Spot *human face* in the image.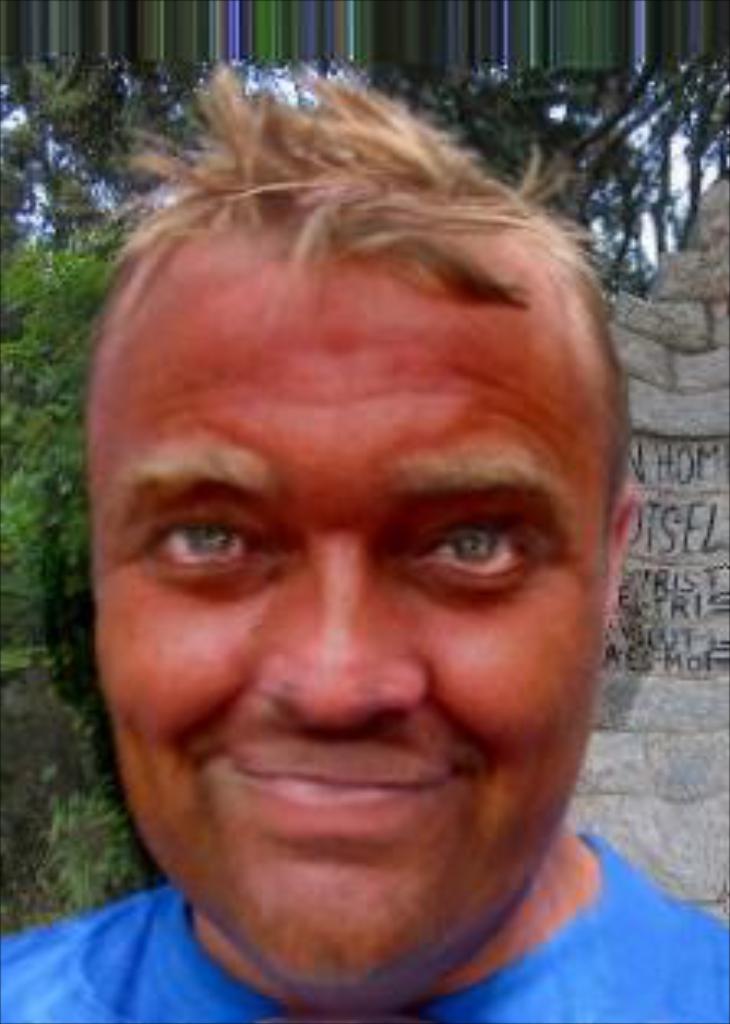
*human face* found at 79/236/615/1001.
